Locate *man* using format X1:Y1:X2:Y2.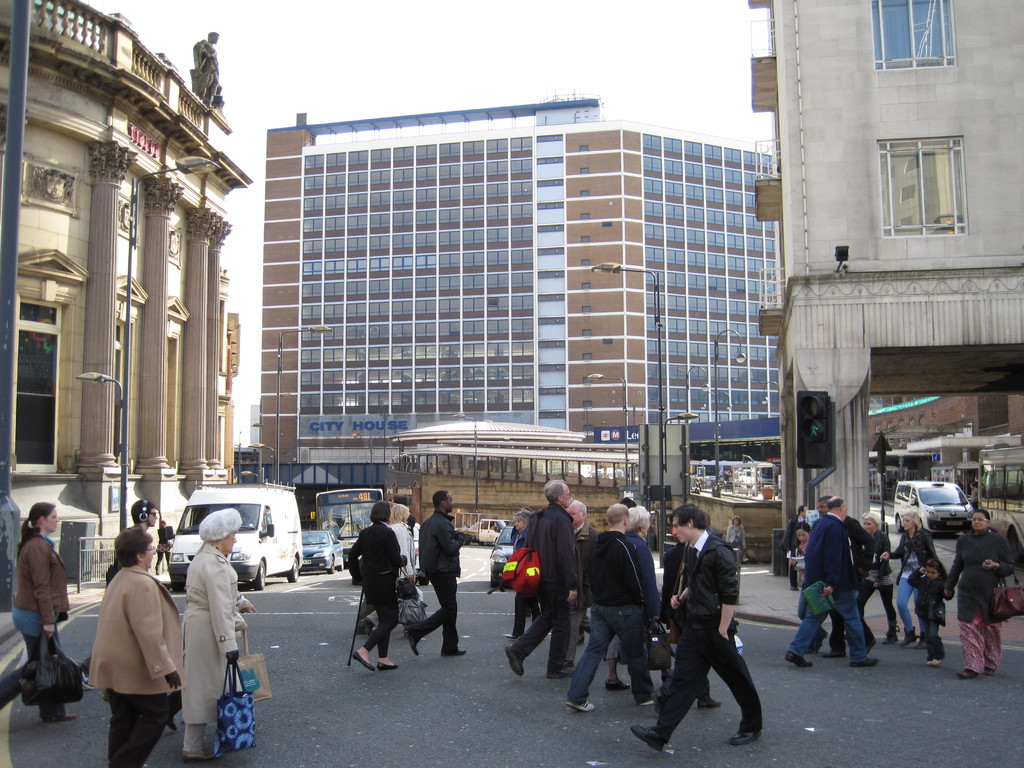
504:477:573:677.
